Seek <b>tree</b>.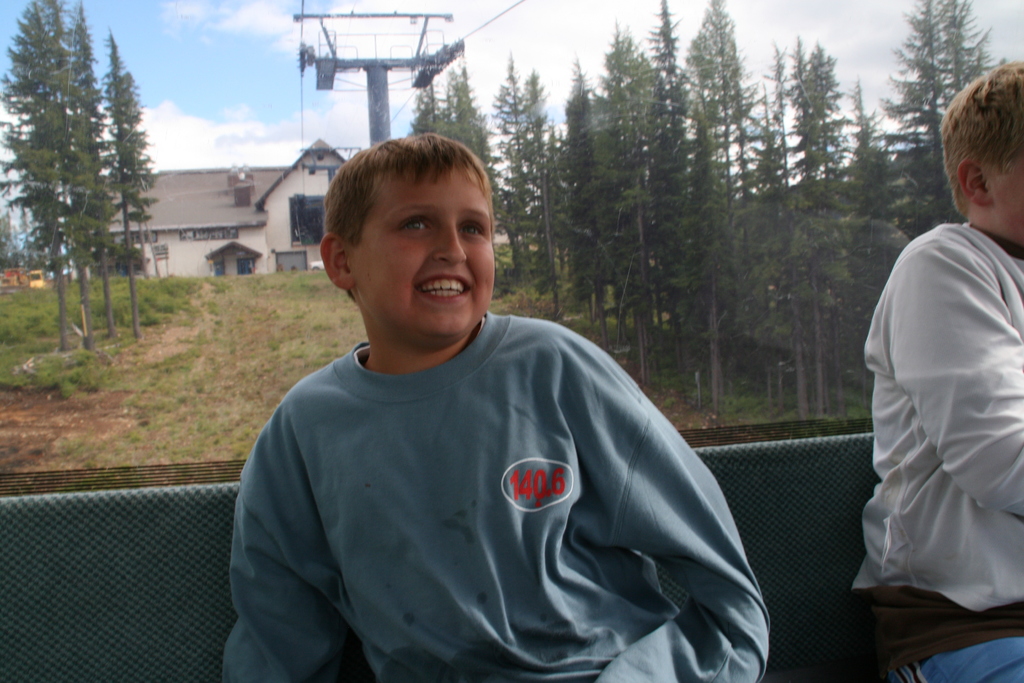
684:115:741:360.
